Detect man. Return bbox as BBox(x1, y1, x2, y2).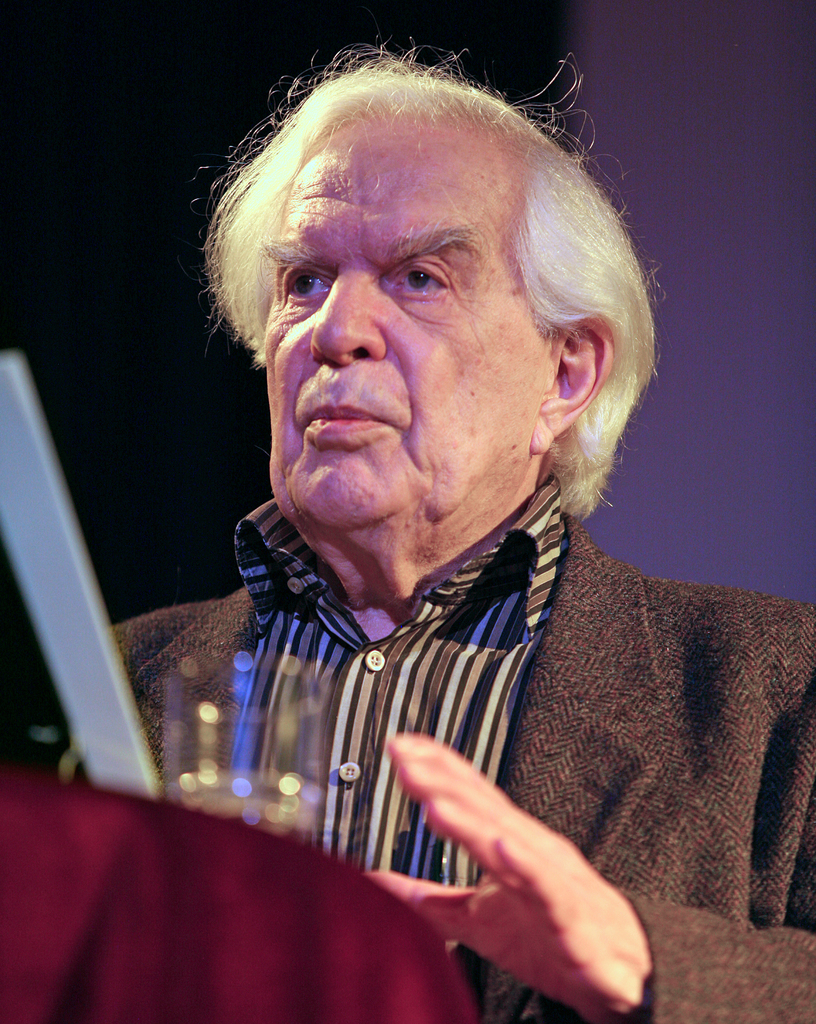
BBox(0, 42, 815, 1023).
